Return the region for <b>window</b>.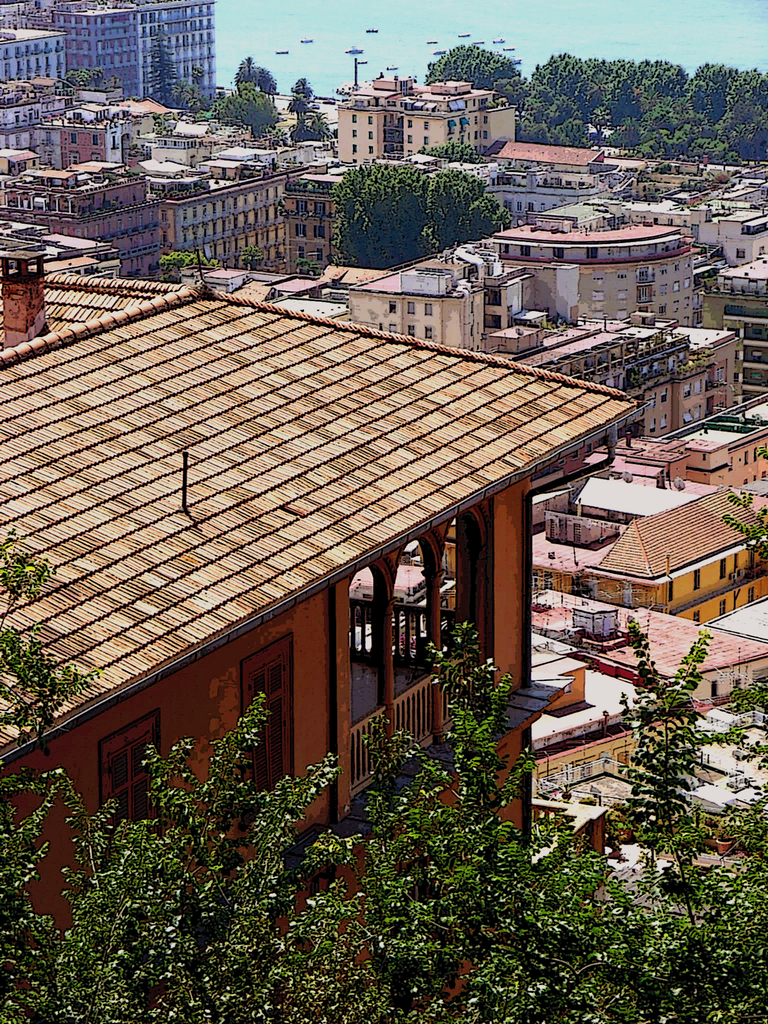
crop(653, 416, 655, 430).
